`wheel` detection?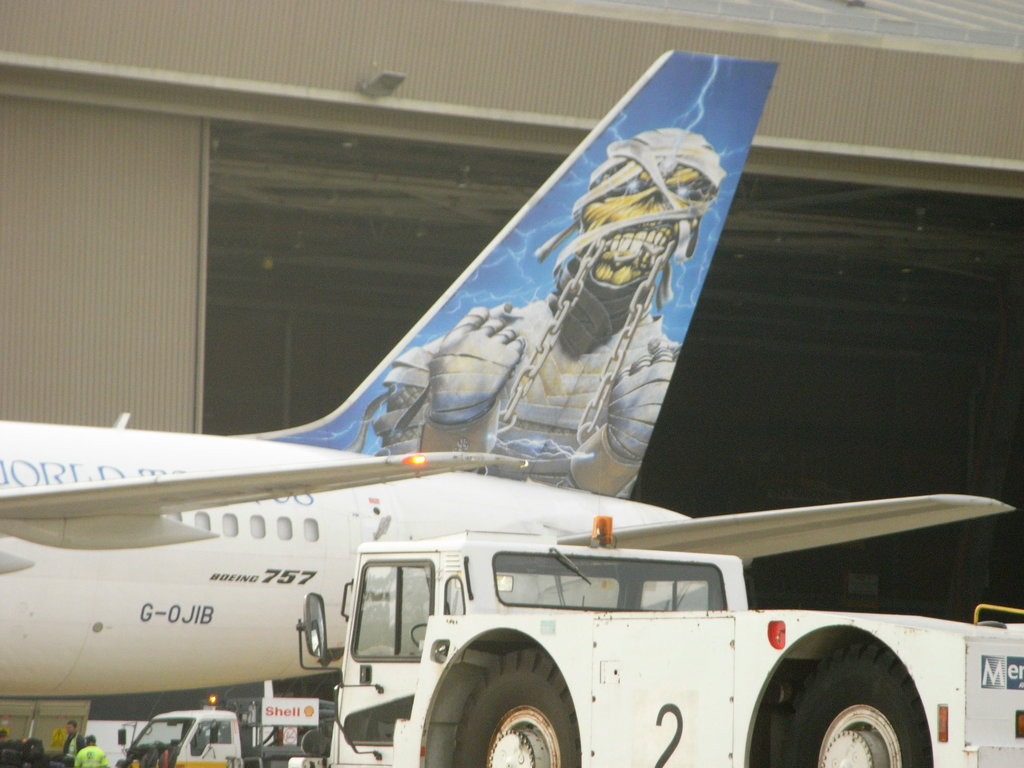
{"x1": 454, "y1": 644, "x2": 580, "y2": 767}
